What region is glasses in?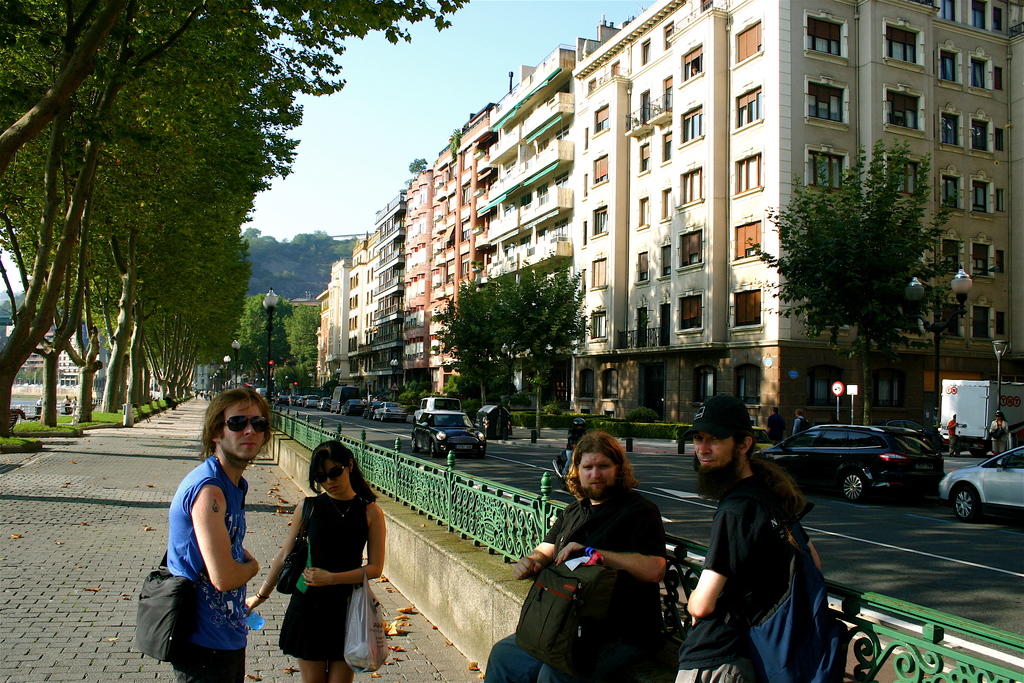
box=[212, 415, 271, 436].
